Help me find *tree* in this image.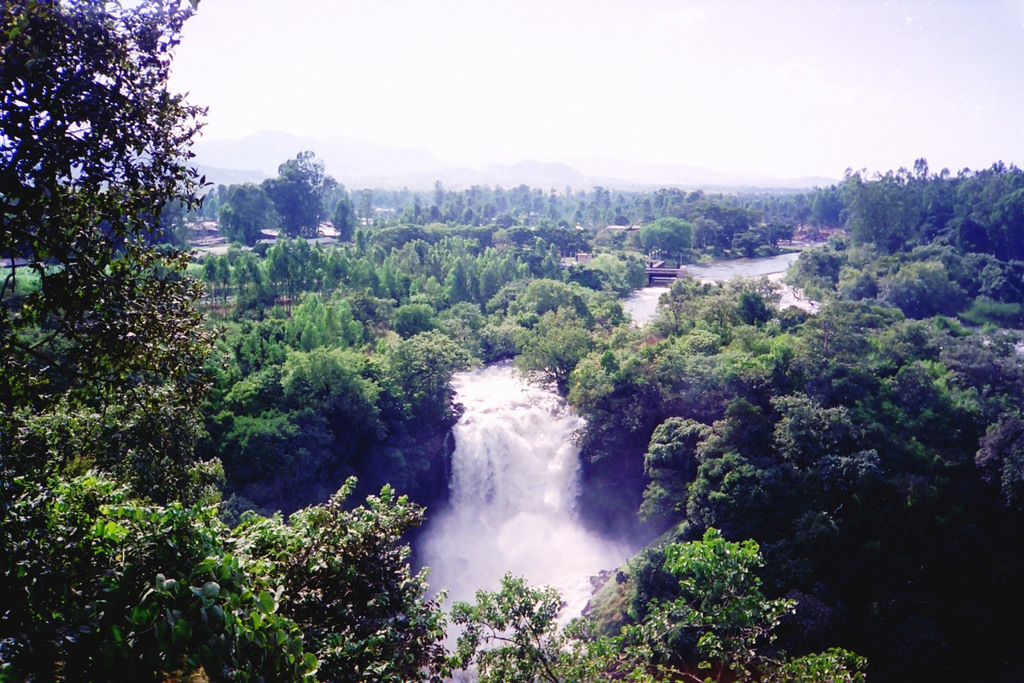
Found it: l=353, t=295, r=371, b=346.
